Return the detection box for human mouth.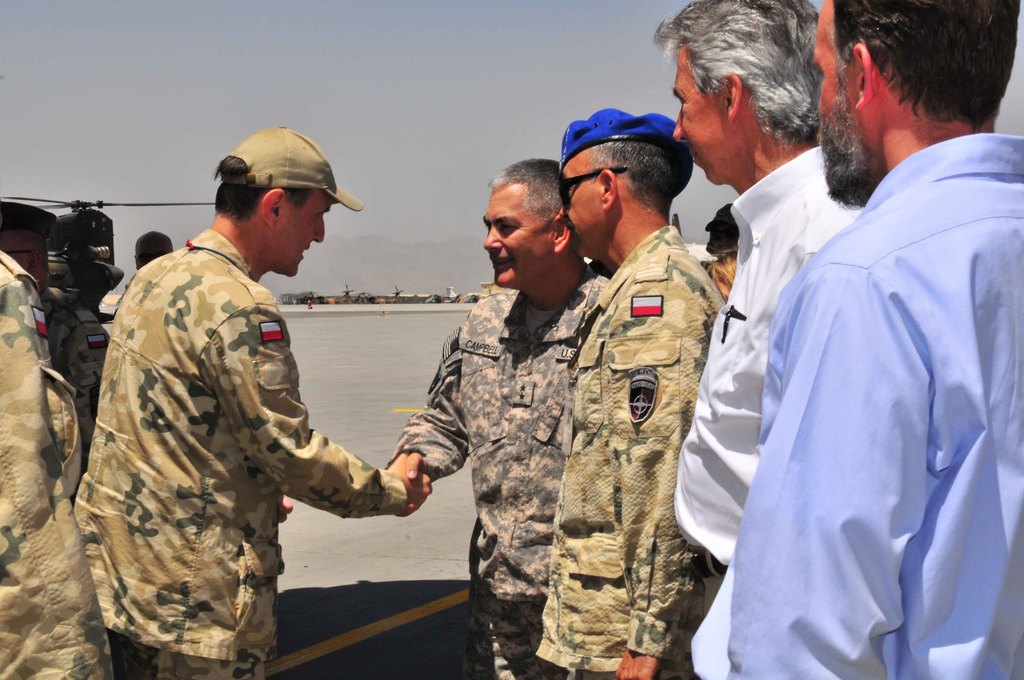
l=491, t=254, r=515, b=270.
